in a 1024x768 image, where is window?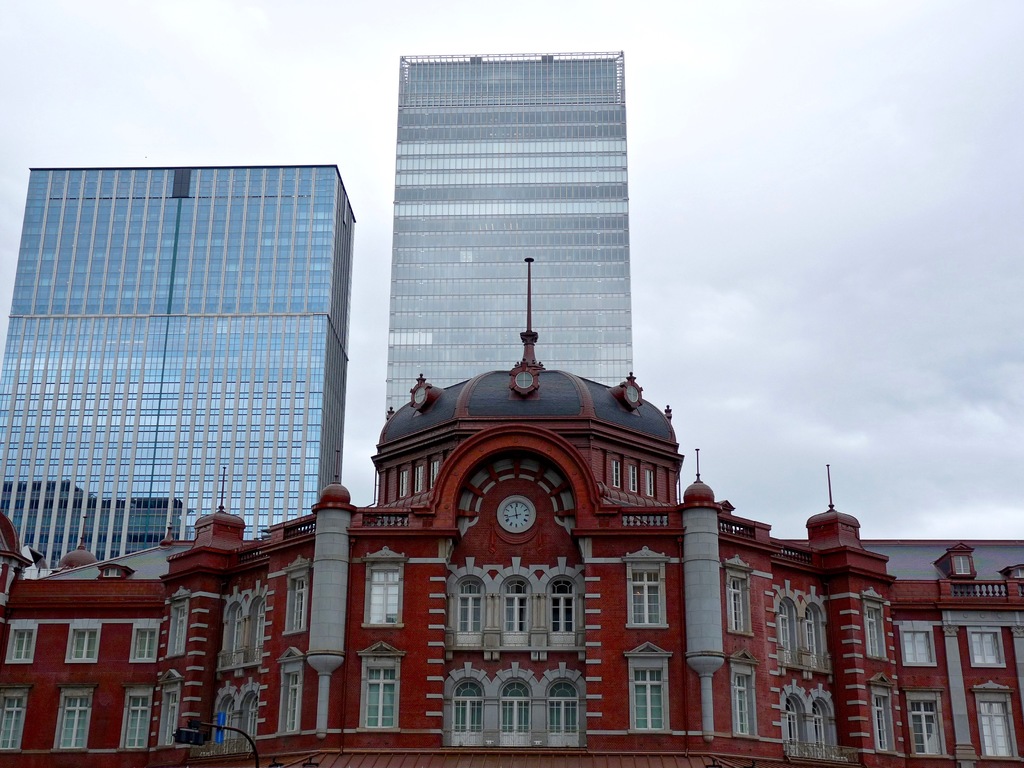
x1=492, y1=579, x2=534, y2=632.
